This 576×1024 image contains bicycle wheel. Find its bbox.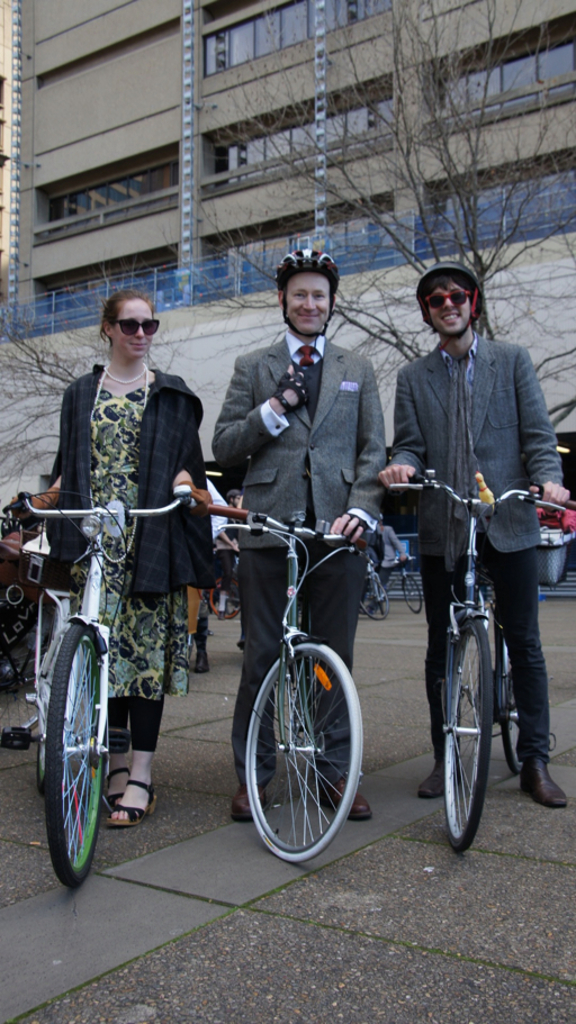
(left=490, top=618, right=531, bottom=785).
